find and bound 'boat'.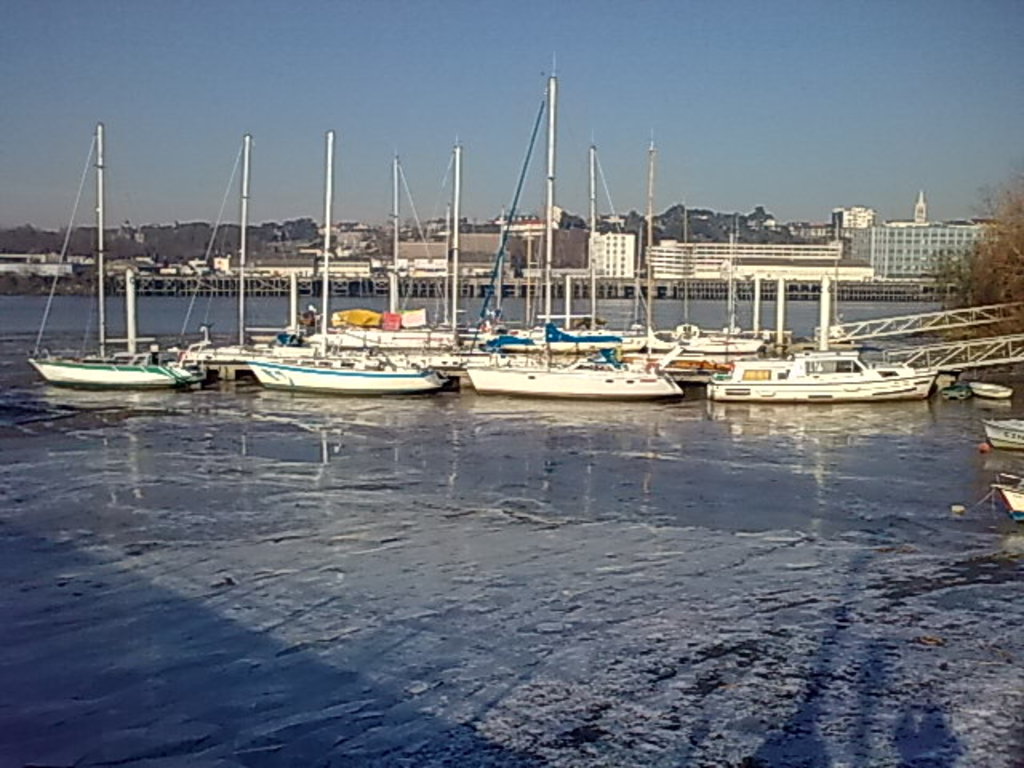
Bound: bbox=[158, 128, 350, 390].
